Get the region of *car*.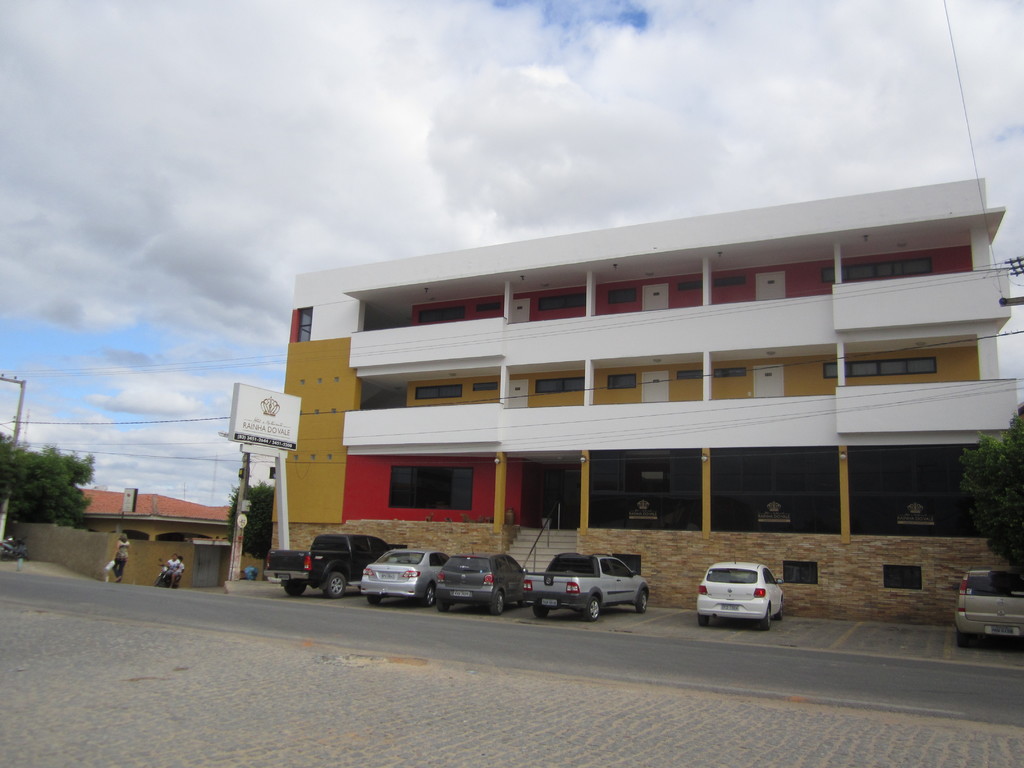
x1=691 y1=562 x2=787 y2=632.
